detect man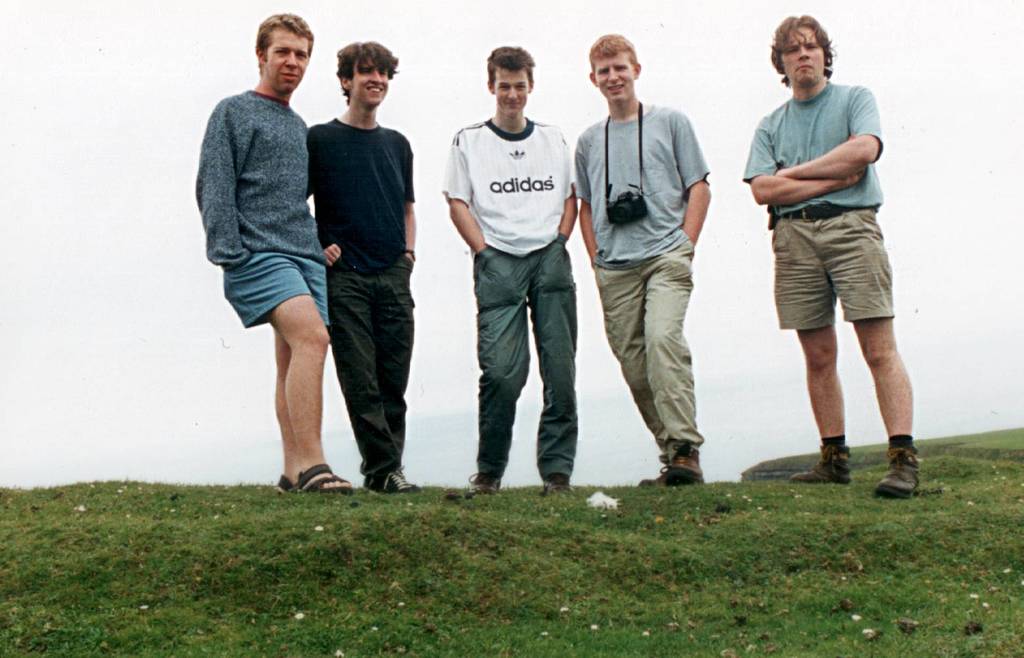
crop(435, 40, 594, 503)
